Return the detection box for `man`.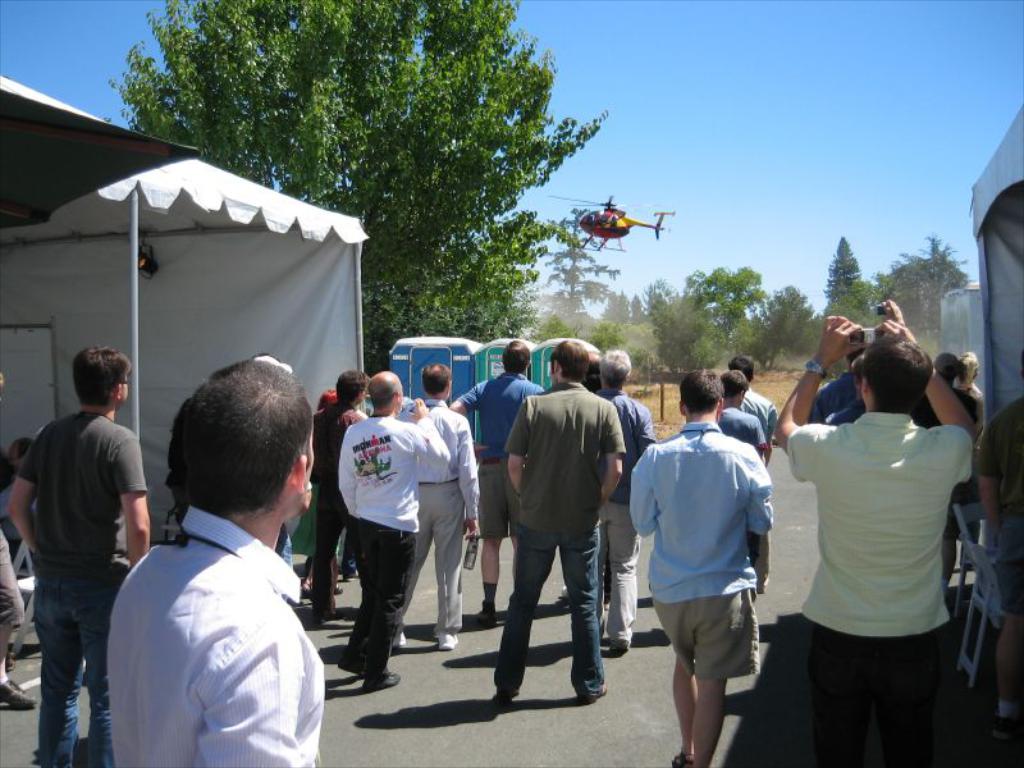
(left=334, top=369, right=456, bottom=694).
